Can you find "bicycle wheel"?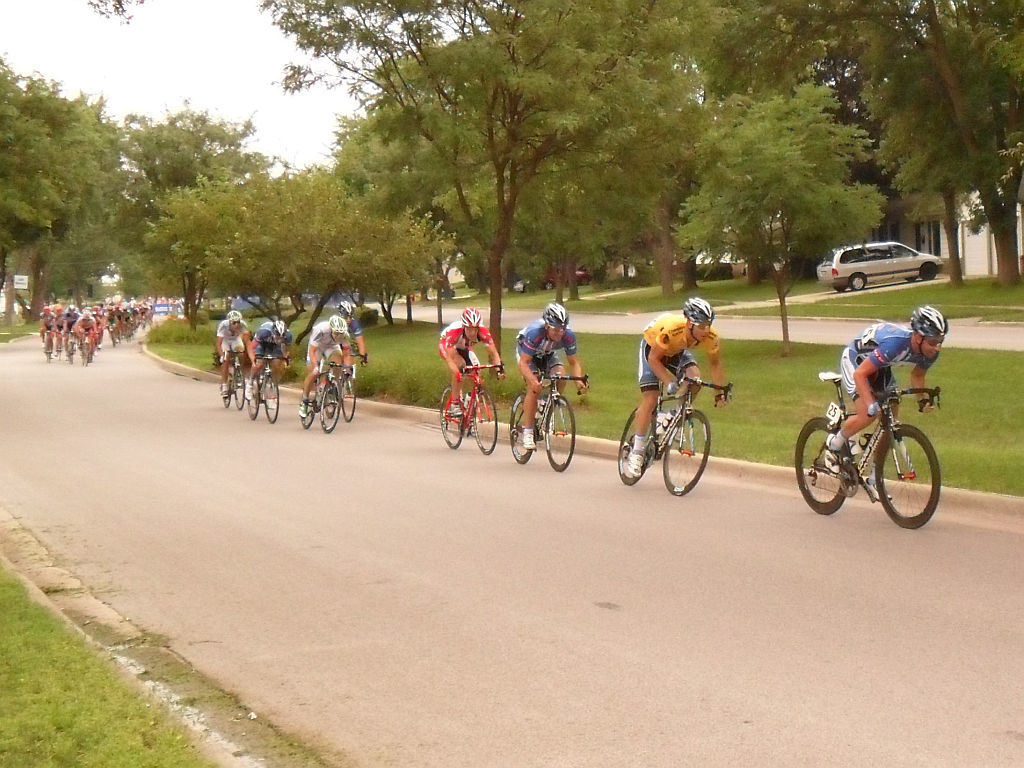
Yes, bounding box: [472, 392, 499, 459].
